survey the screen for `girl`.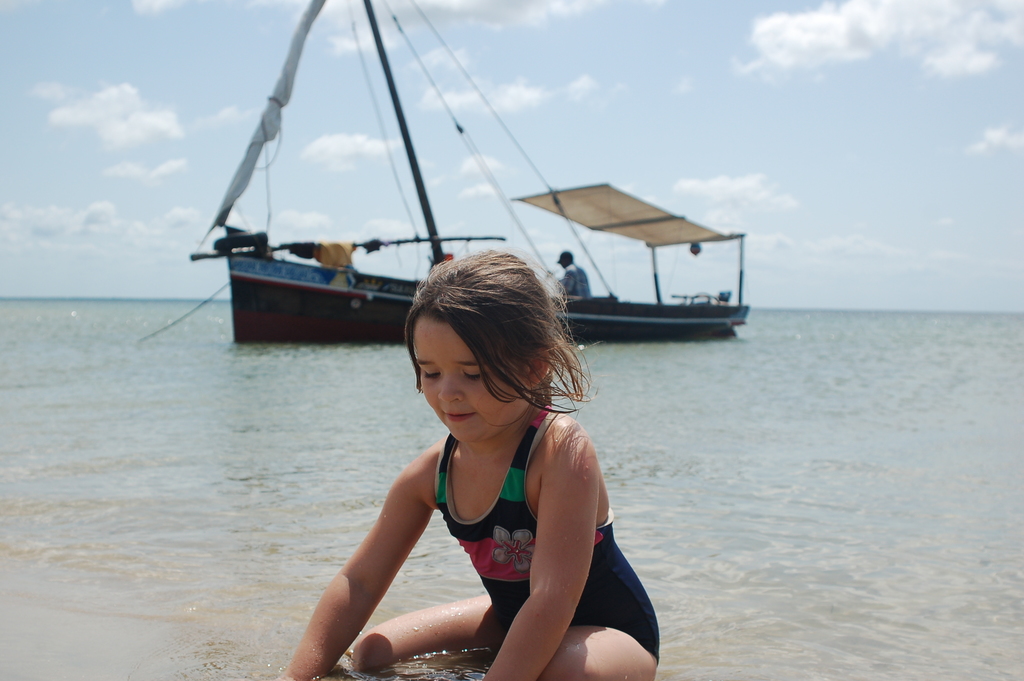
Survey found: left=287, top=245, right=660, bottom=680.
